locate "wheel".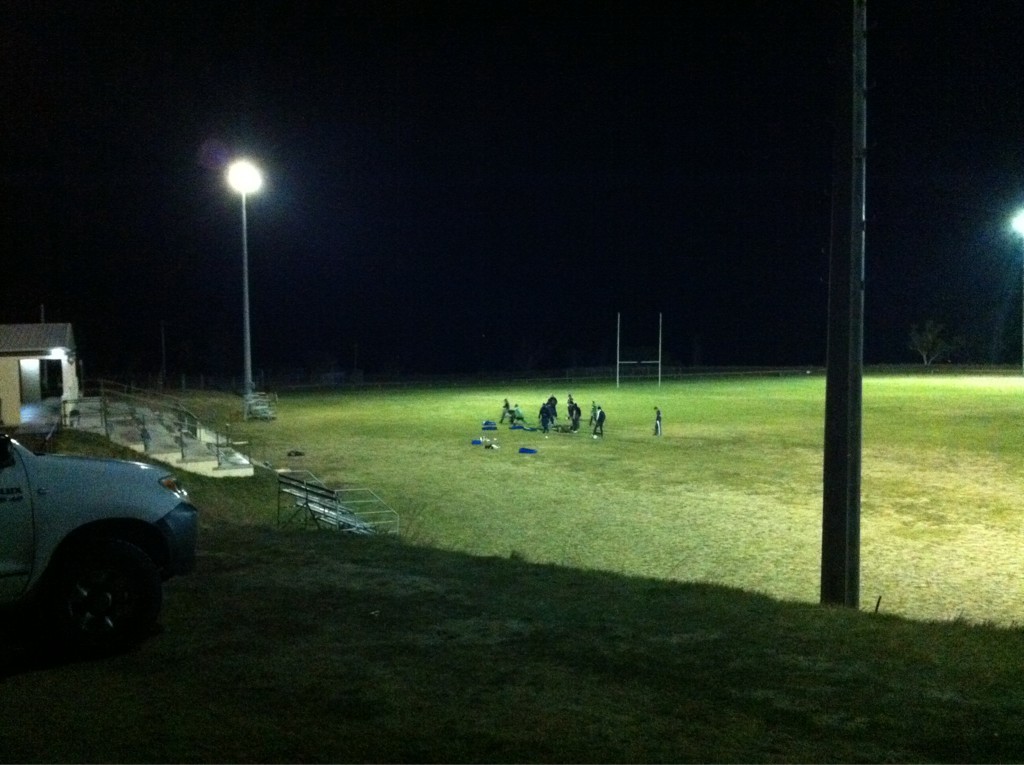
Bounding box: {"x1": 25, "y1": 518, "x2": 168, "y2": 657}.
